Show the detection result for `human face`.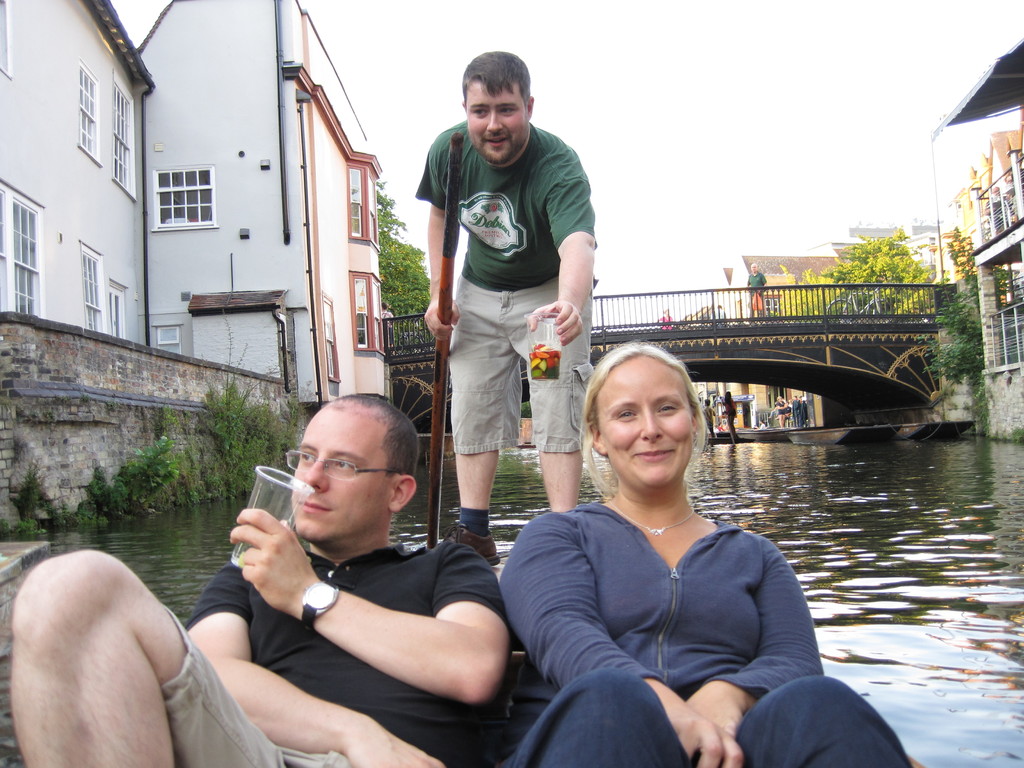
(294,408,381,542).
